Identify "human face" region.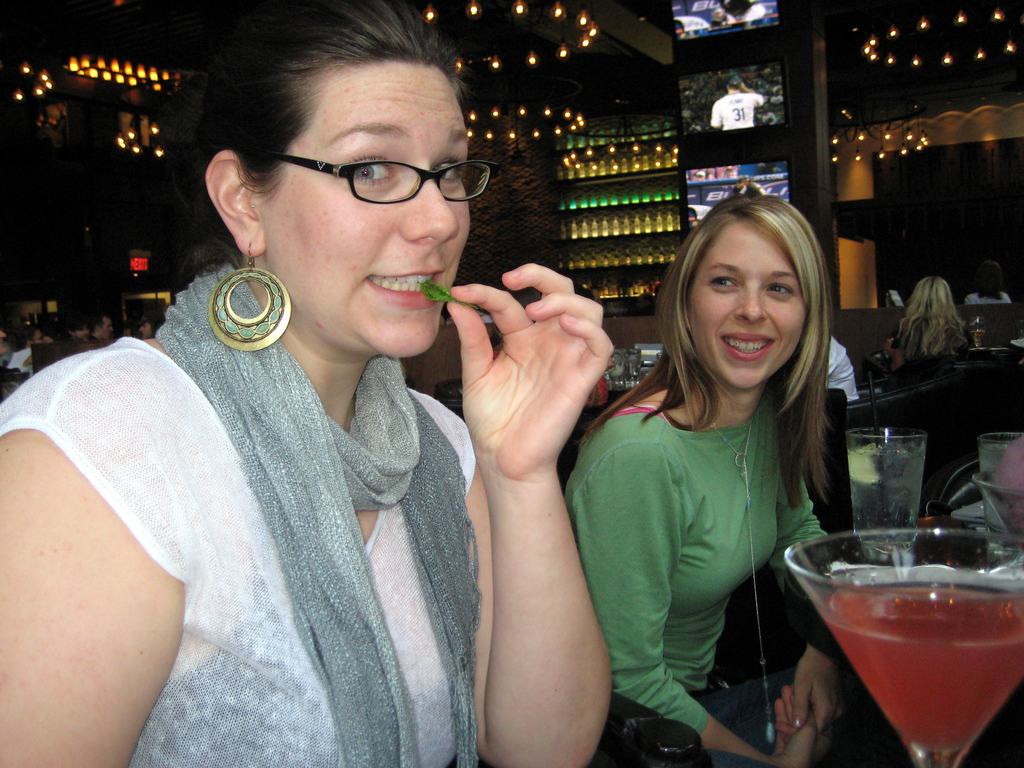
Region: region(691, 223, 811, 388).
